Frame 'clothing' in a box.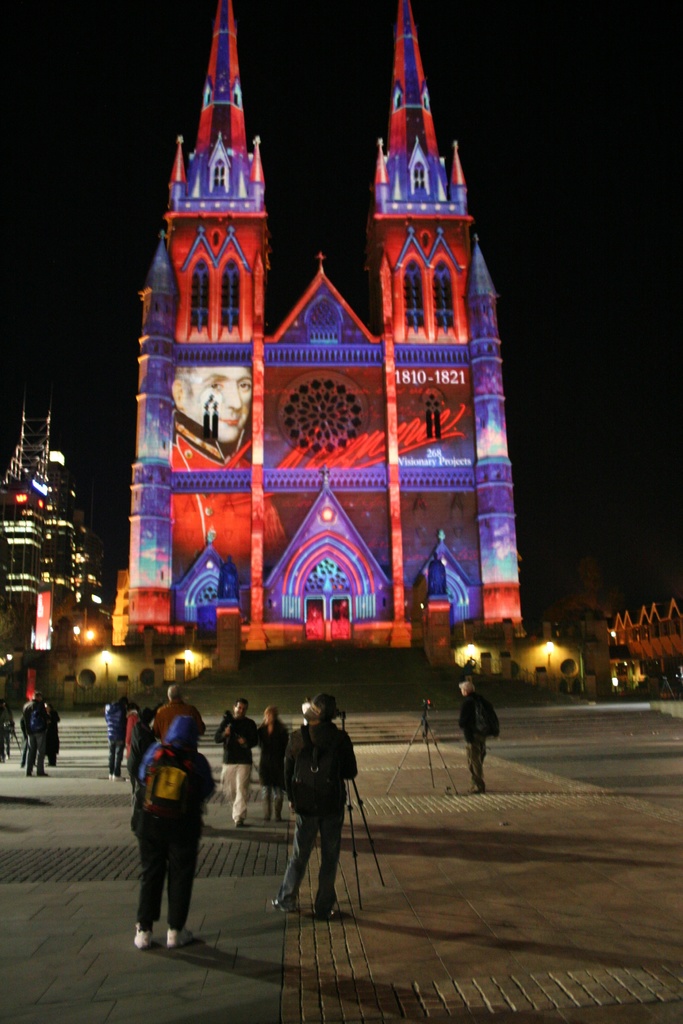
19/701/46/772.
